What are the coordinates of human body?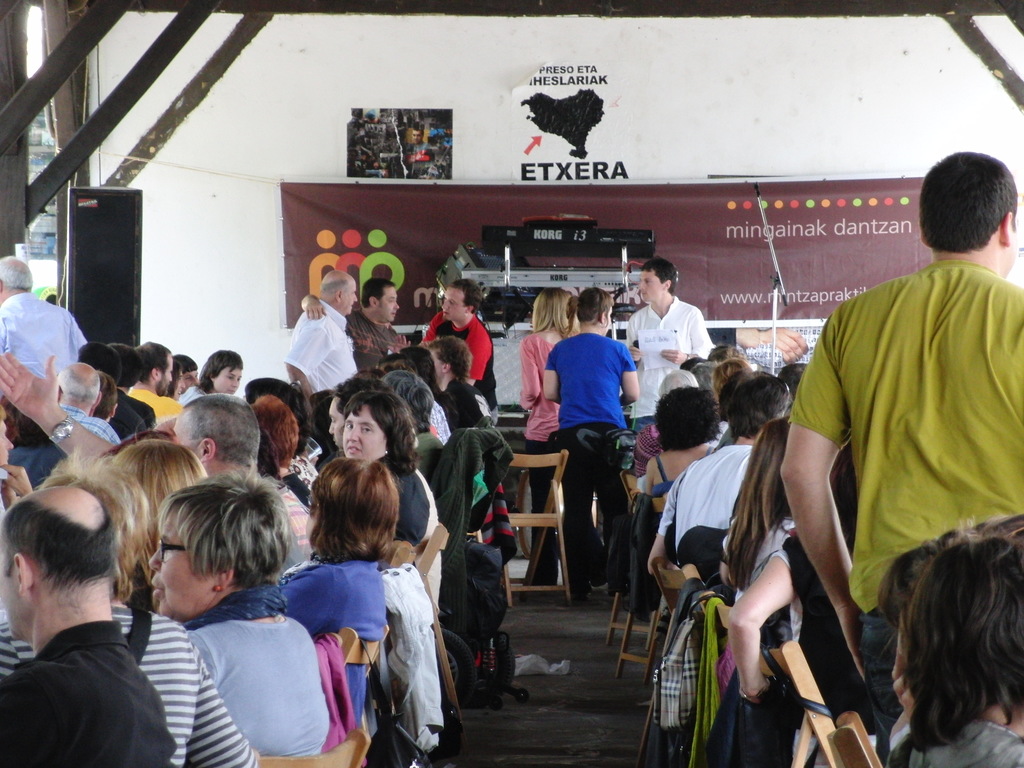
1:487:174:767.
